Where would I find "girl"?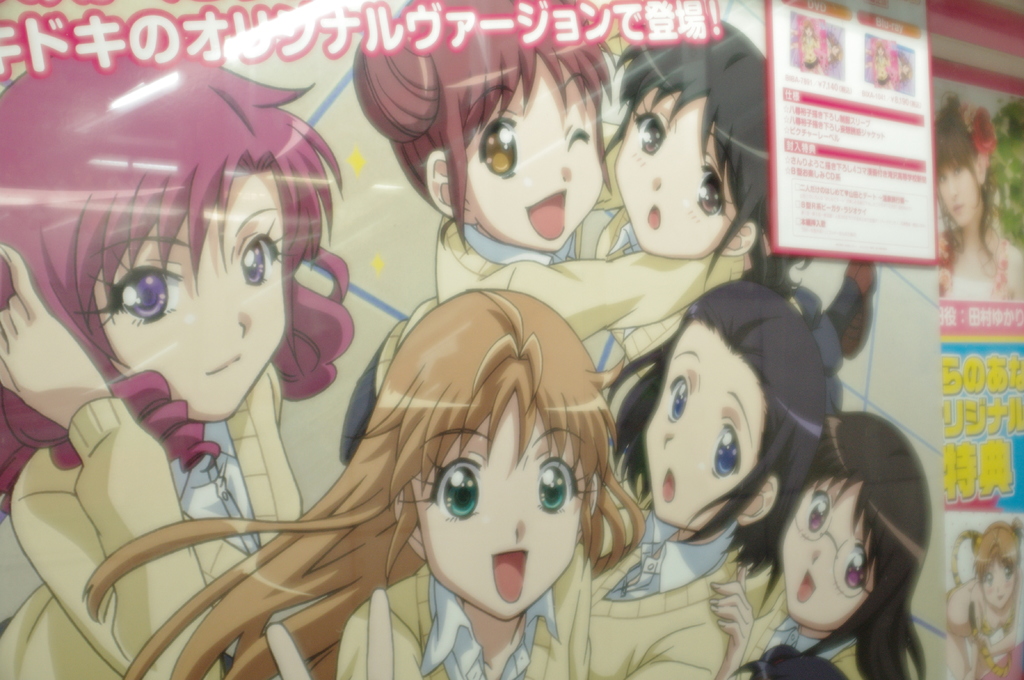
At box(0, 43, 350, 679).
